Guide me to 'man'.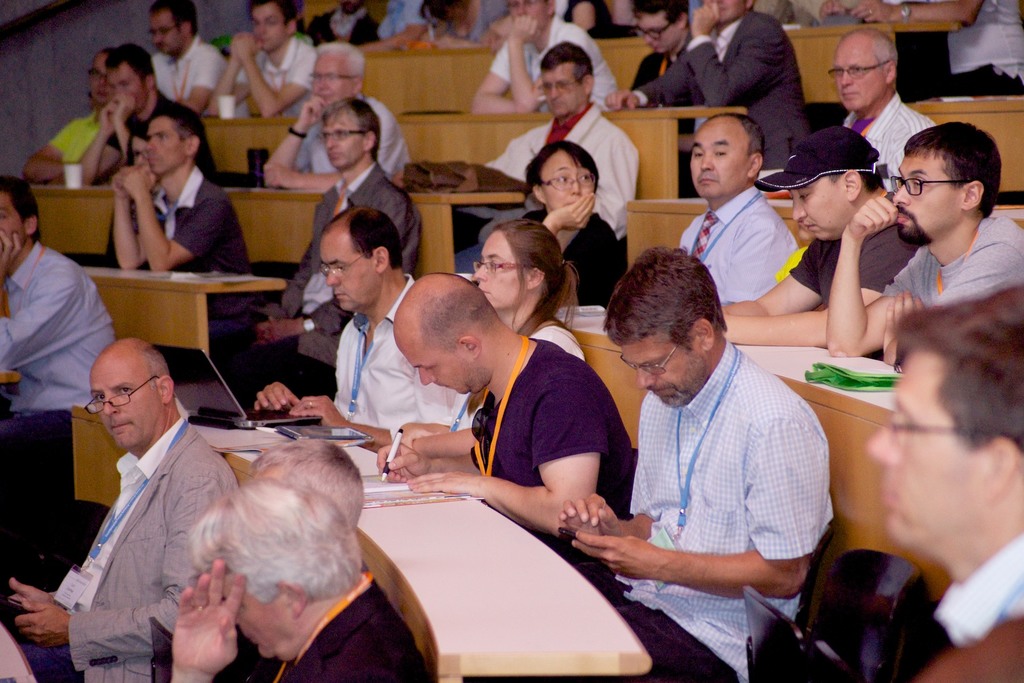
Guidance: [x1=551, y1=243, x2=829, y2=682].
